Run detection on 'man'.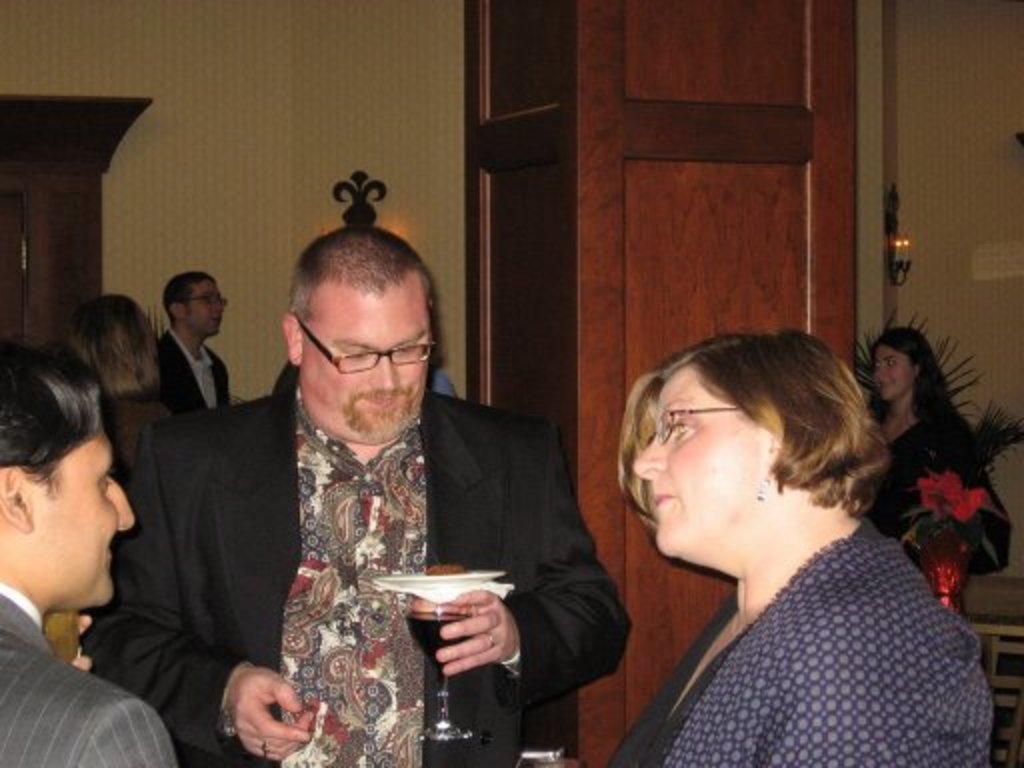
Result: 120,238,610,754.
